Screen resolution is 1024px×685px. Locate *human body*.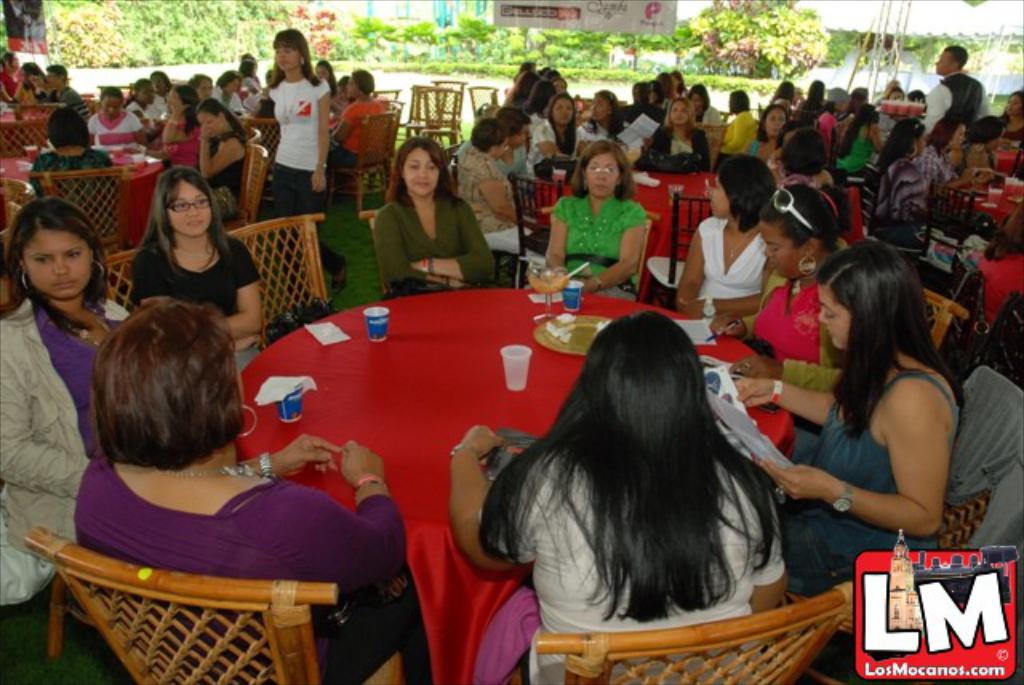
<bbox>0, 187, 114, 635</bbox>.
